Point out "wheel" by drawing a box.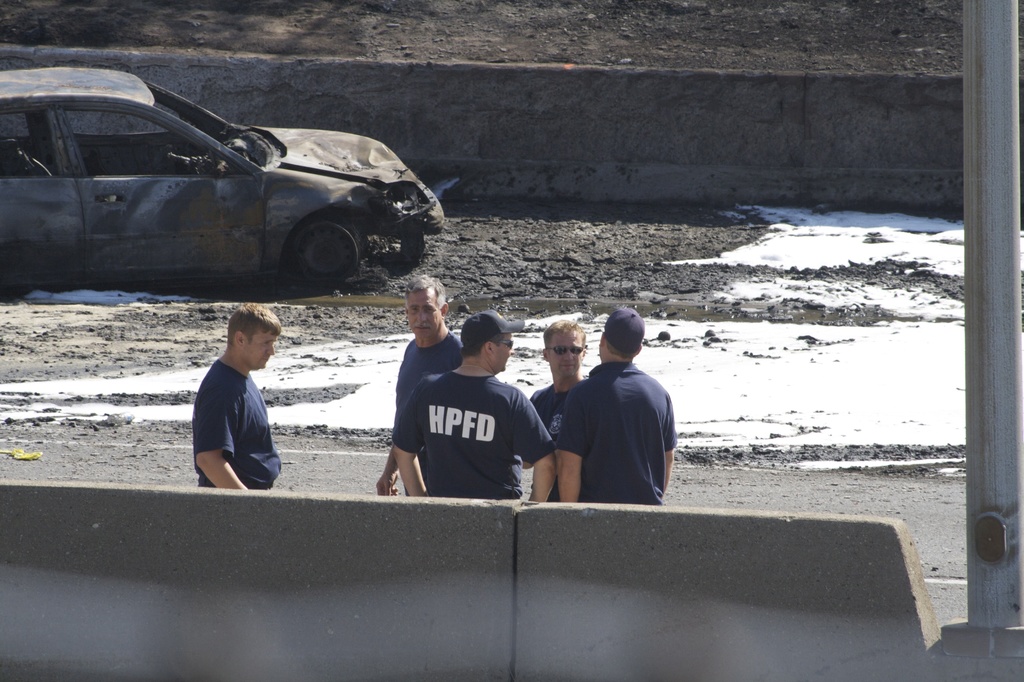
l=278, t=219, r=362, b=286.
